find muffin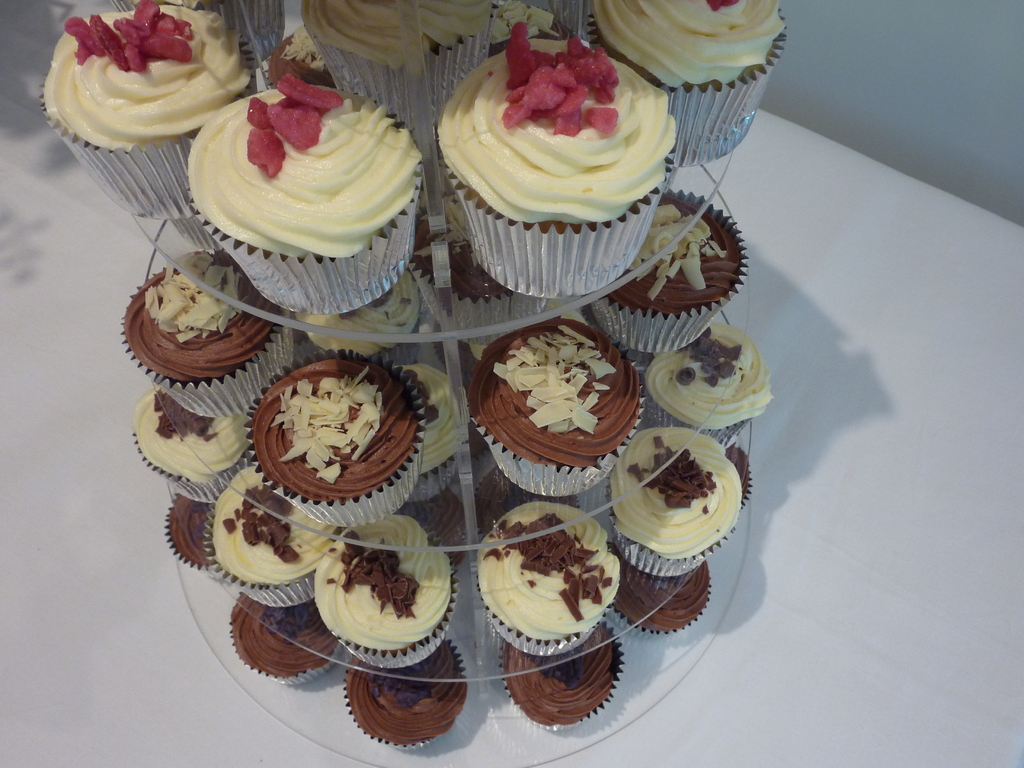
pyautogui.locateOnScreen(308, 509, 459, 669)
